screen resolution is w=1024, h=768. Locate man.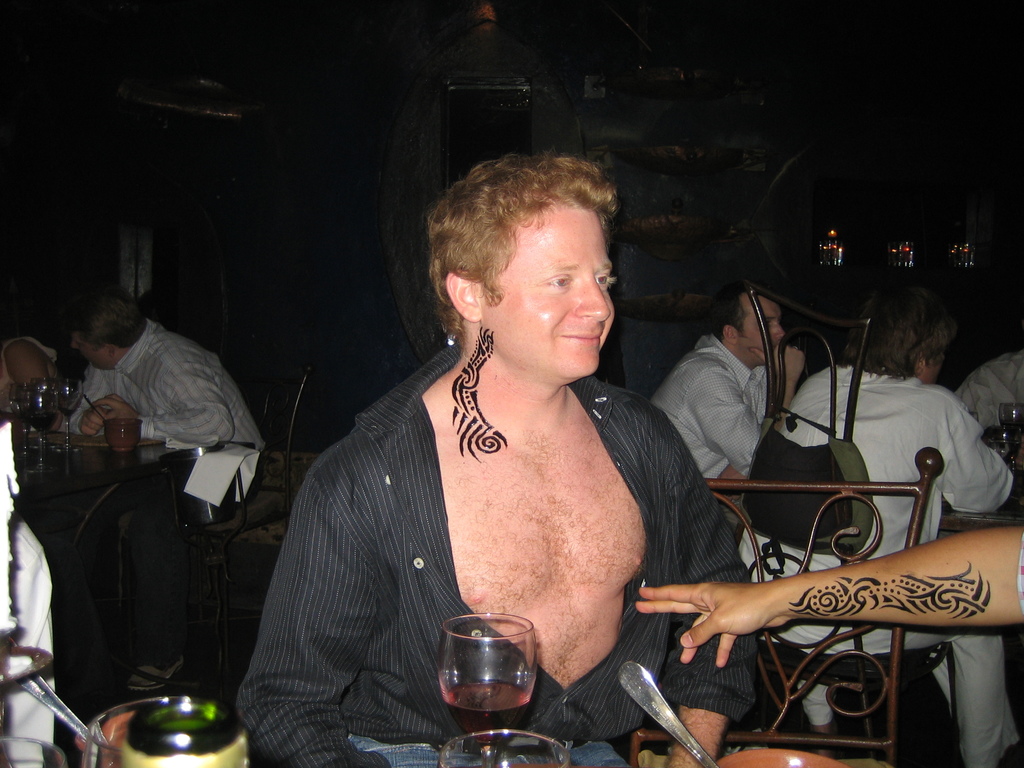
l=45, t=278, r=269, b=696.
